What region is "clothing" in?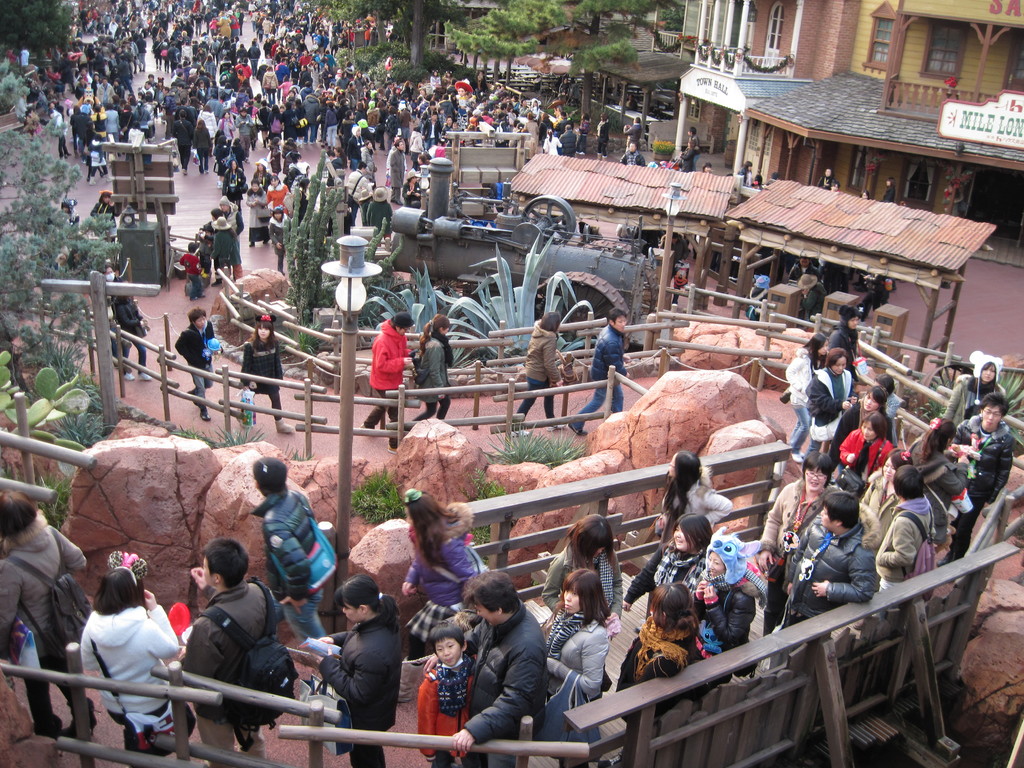
{"x1": 550, "y1": 550, "x2": 617, "y2": 597}.
